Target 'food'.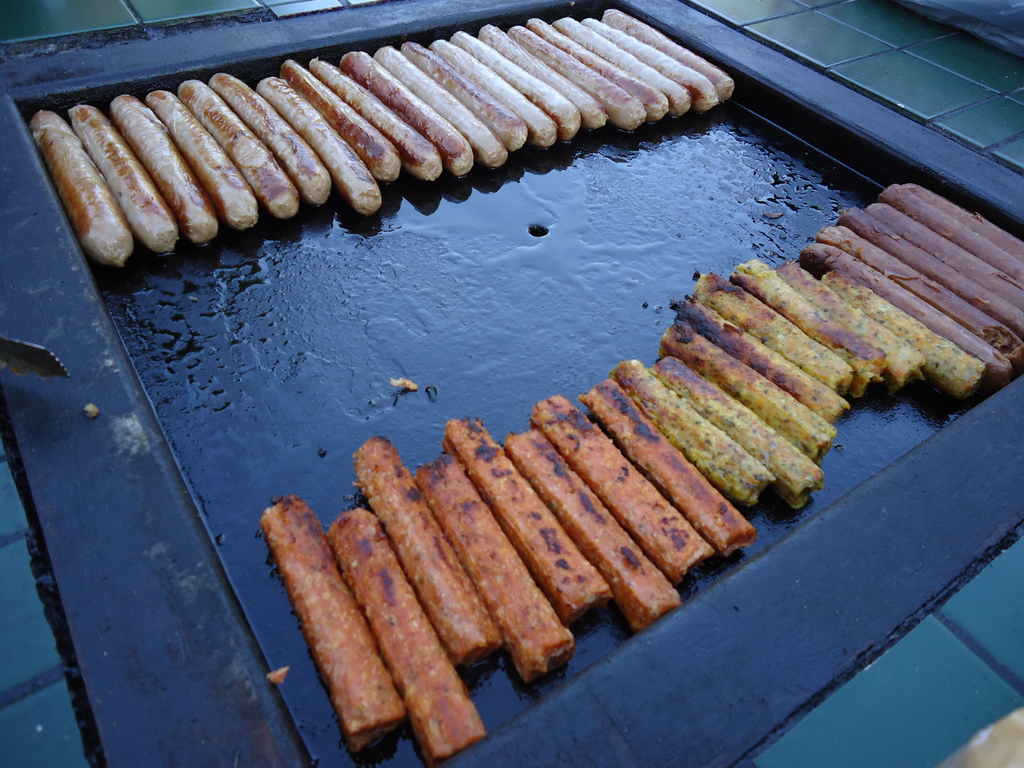
Target region: pyautogui.locateOnScreen(321, 194, 930, 693).
